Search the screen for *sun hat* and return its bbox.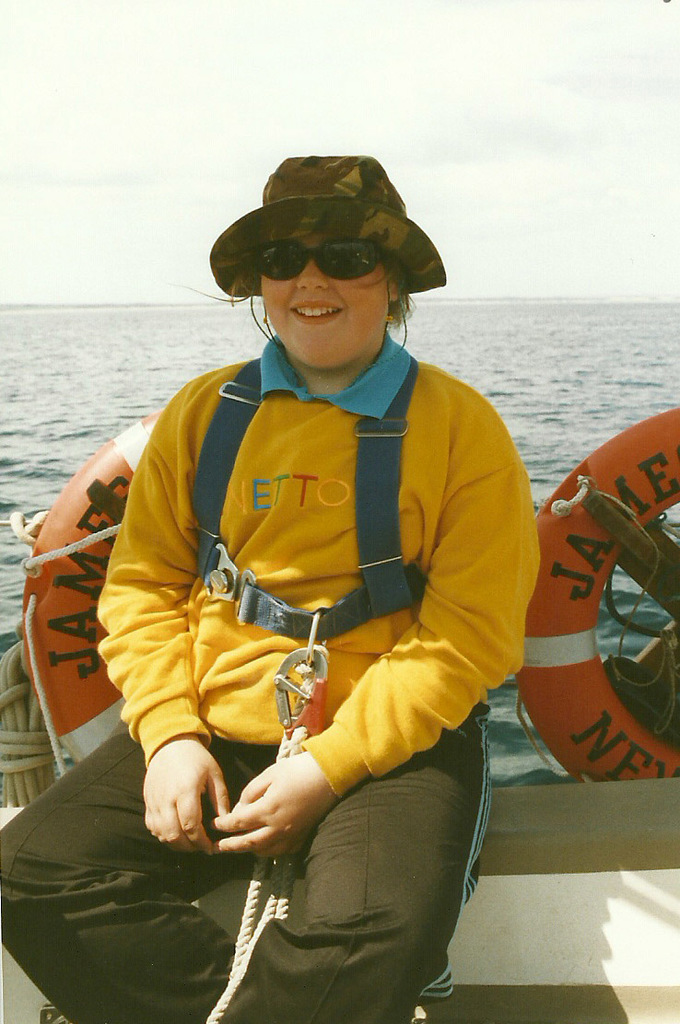
Found: [206,147,445,308].
